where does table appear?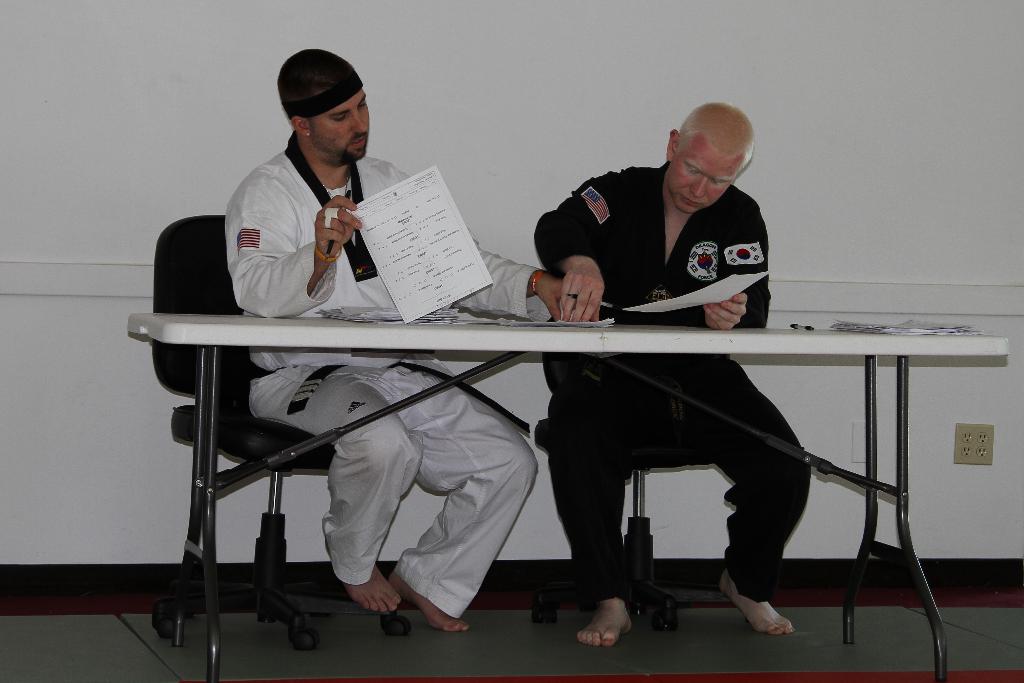
Appears at BBox(166, 283, 927, 655).
